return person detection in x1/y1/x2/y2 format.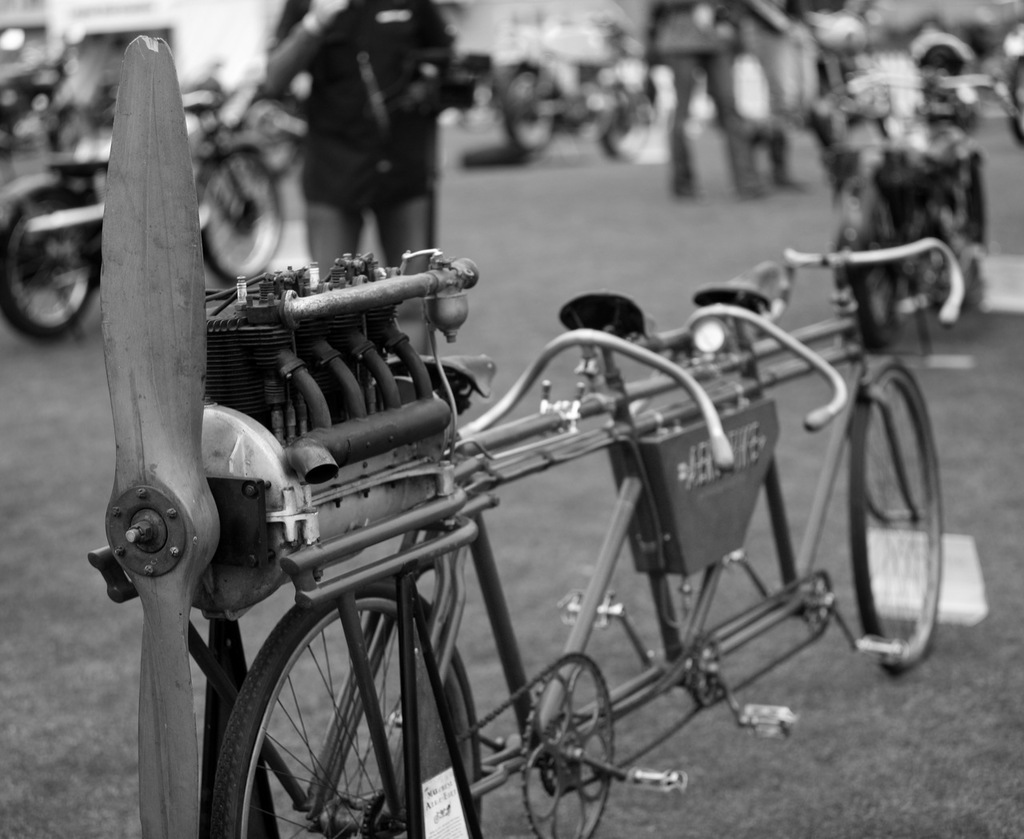
250/0/489/361.
